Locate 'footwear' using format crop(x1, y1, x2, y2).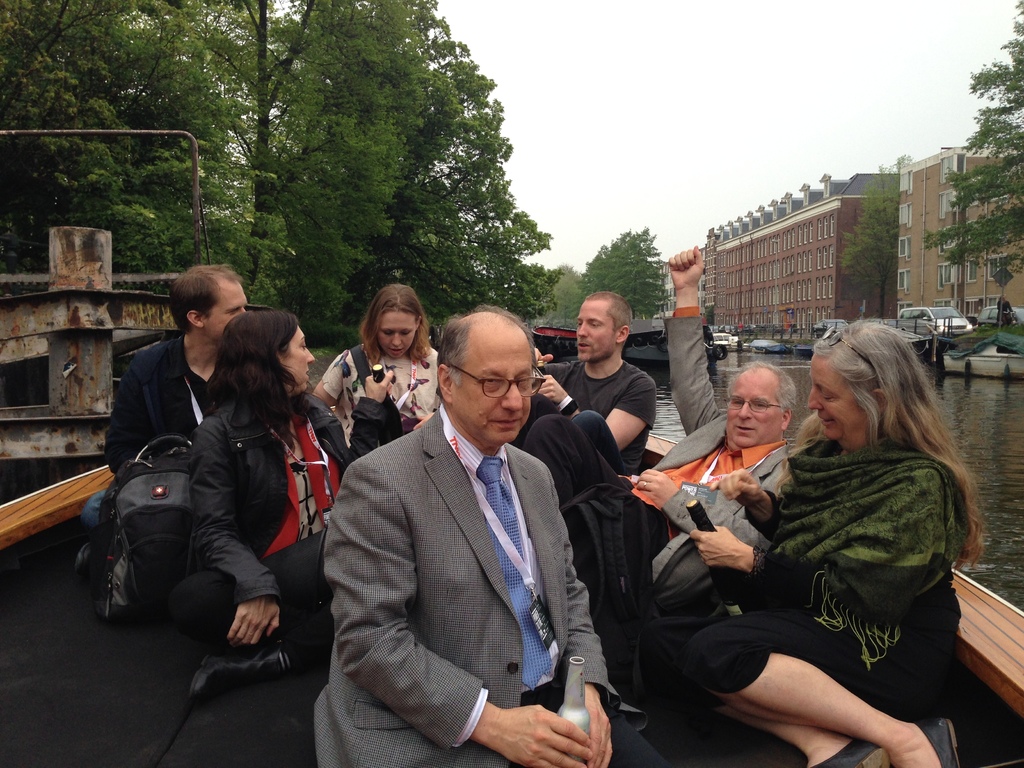
crop(917, 719, 969, 767).
